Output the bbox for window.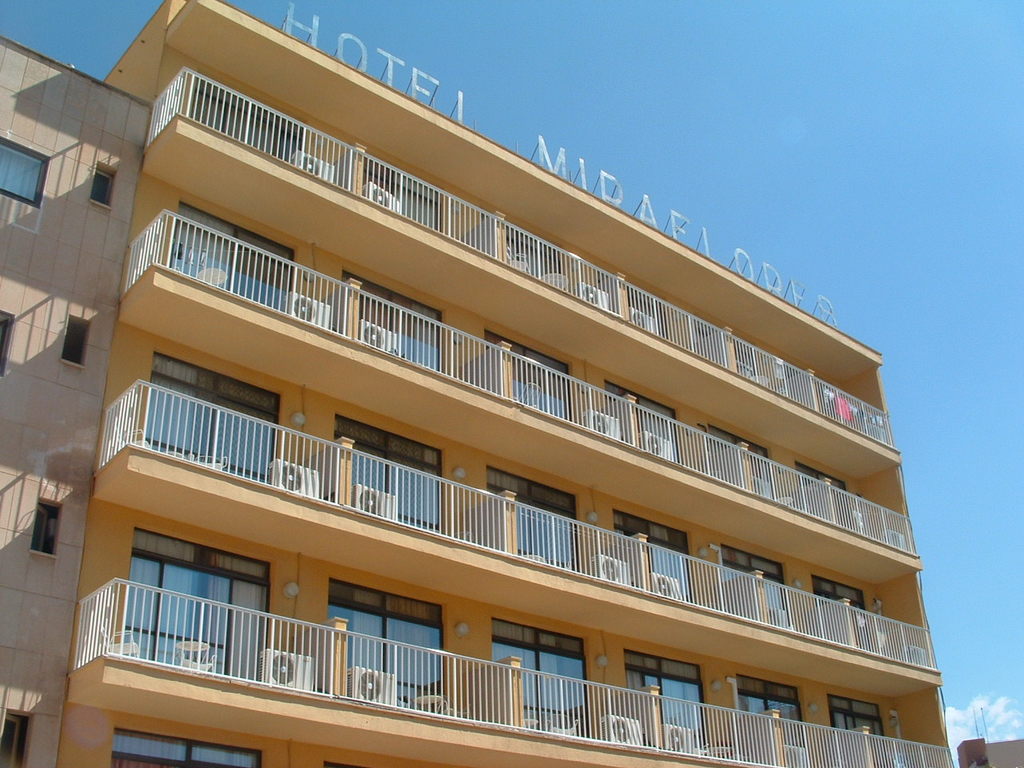
select_region(749, 669, 815, 767).
